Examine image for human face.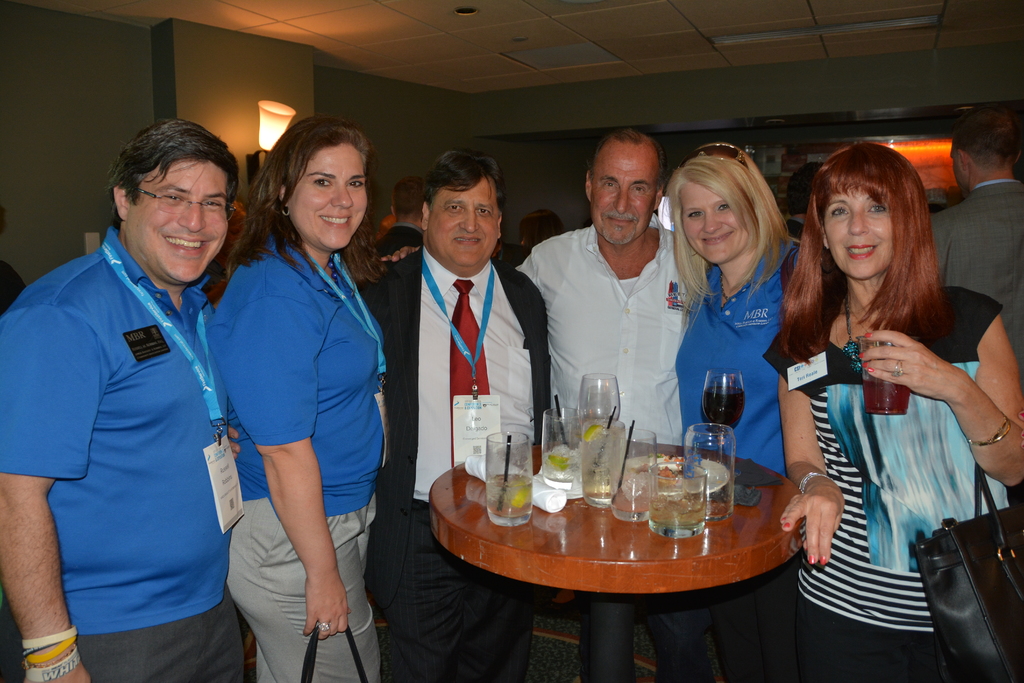
Examination result: [590,141,659,243].
